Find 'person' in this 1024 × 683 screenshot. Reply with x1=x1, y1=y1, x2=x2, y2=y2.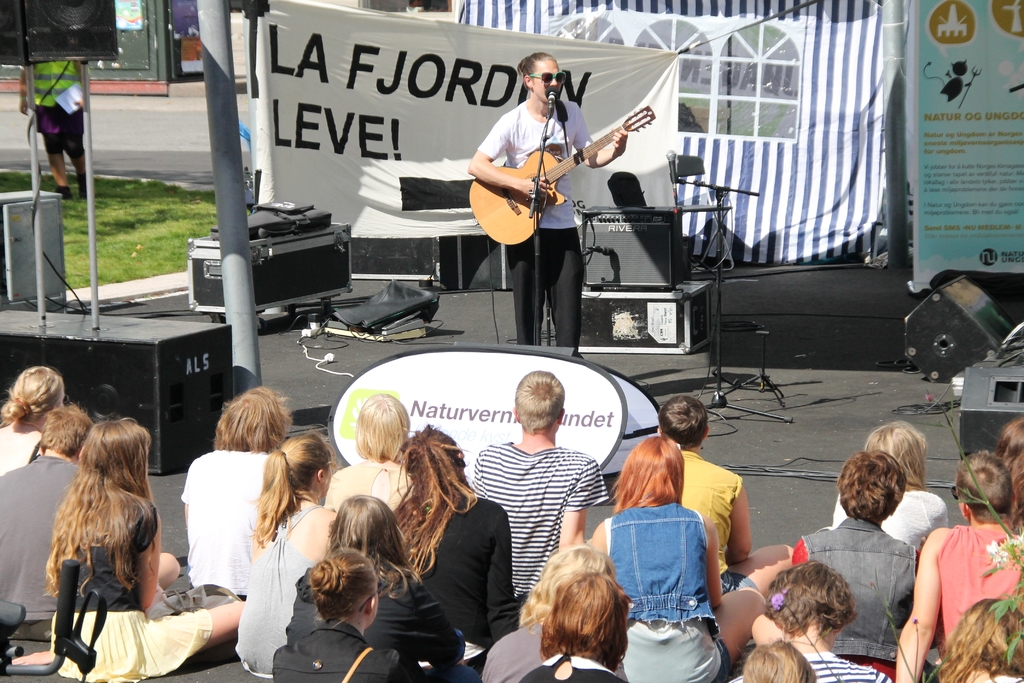
x1=721, y1=554, x2=874, y2=682.
